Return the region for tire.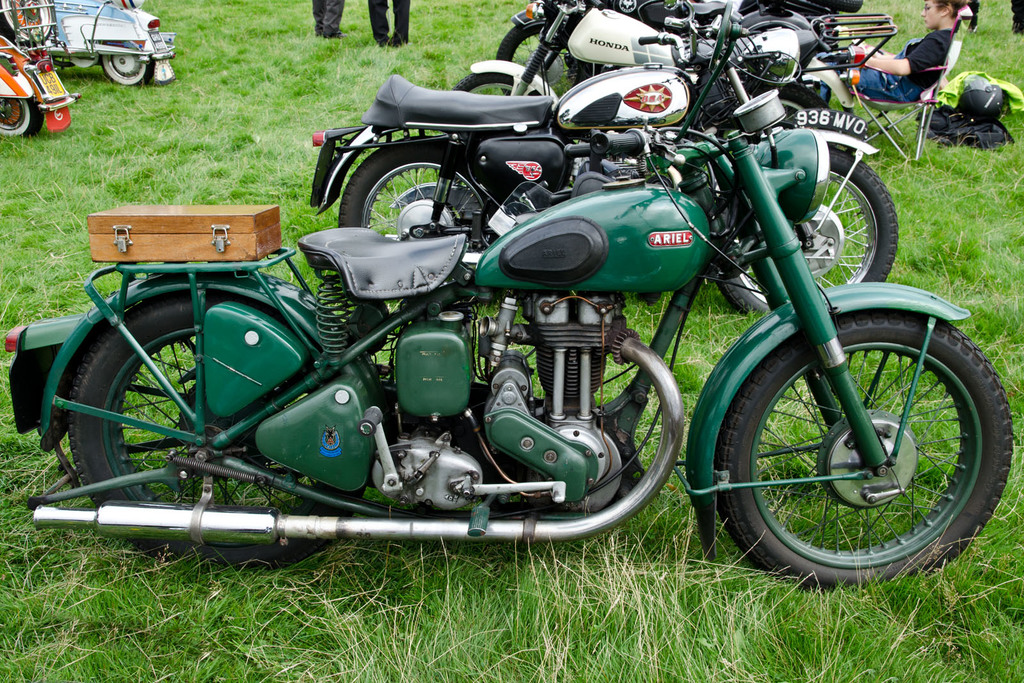
[x1=0, y1=94, x2=40, y2=139].
